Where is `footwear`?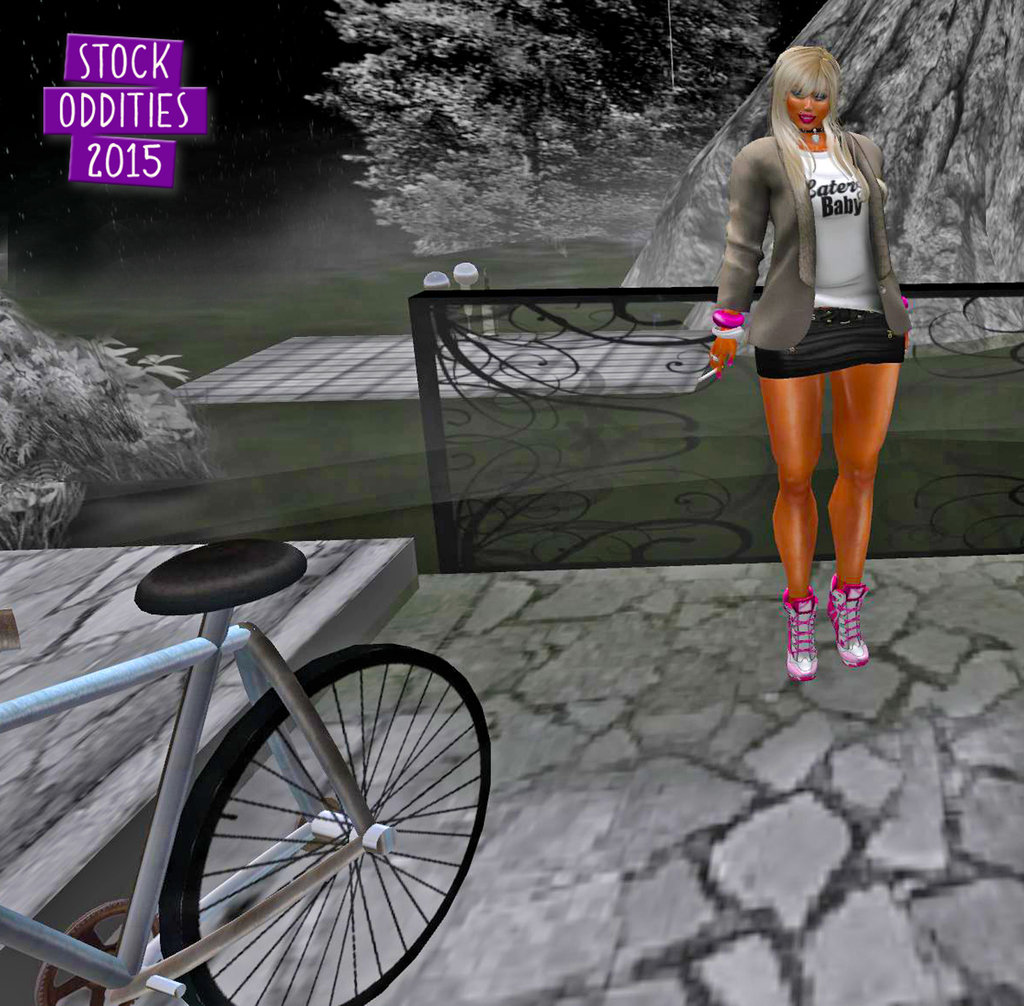
<region>760, 556, 879, 692</region>.
